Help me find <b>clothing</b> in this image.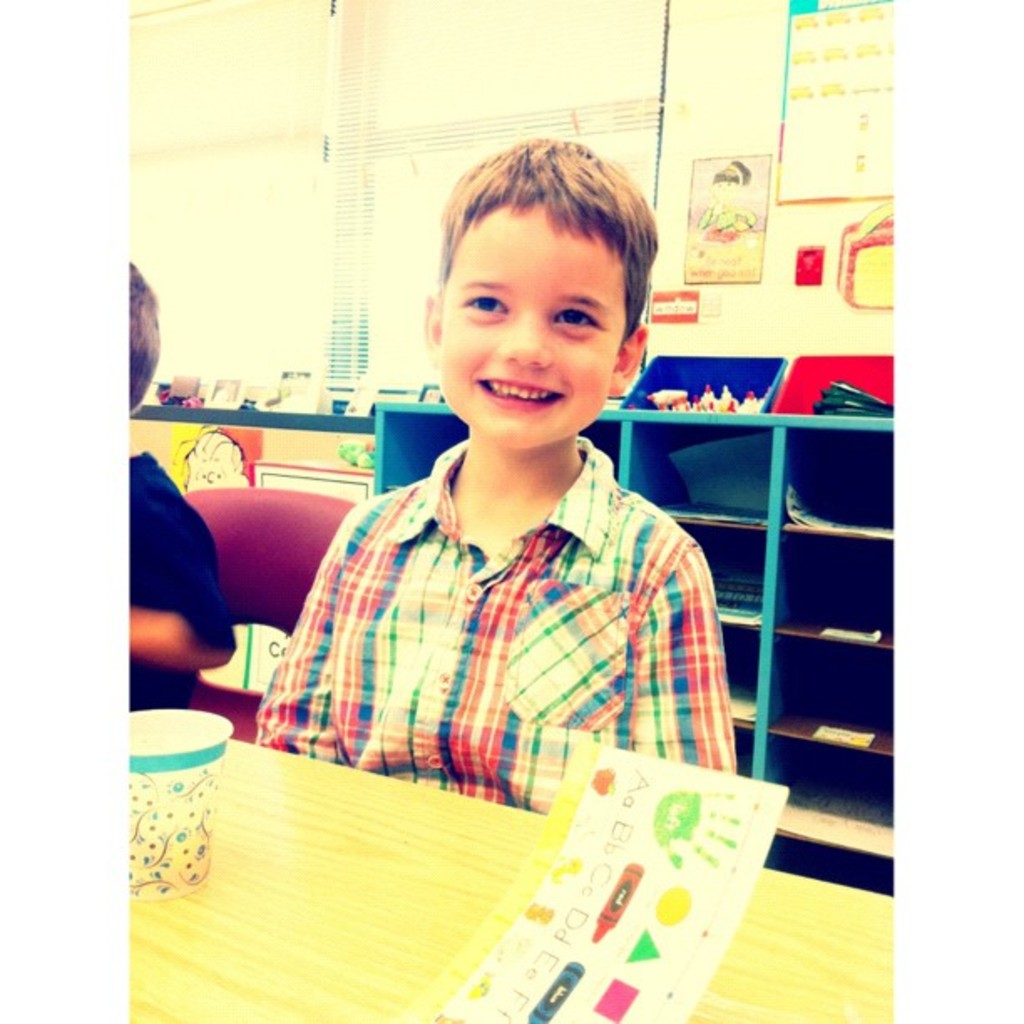
Found it: Rect(131, 448, 241, 714).
